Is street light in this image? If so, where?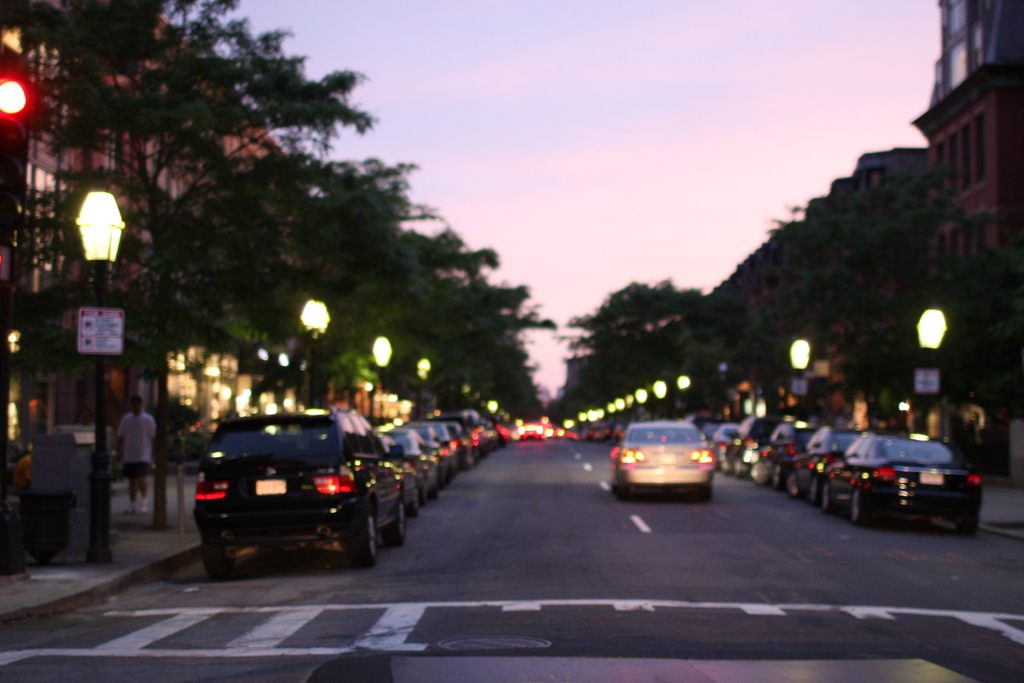
Yes, at left=786, top=334, right=810, bottom=446.
